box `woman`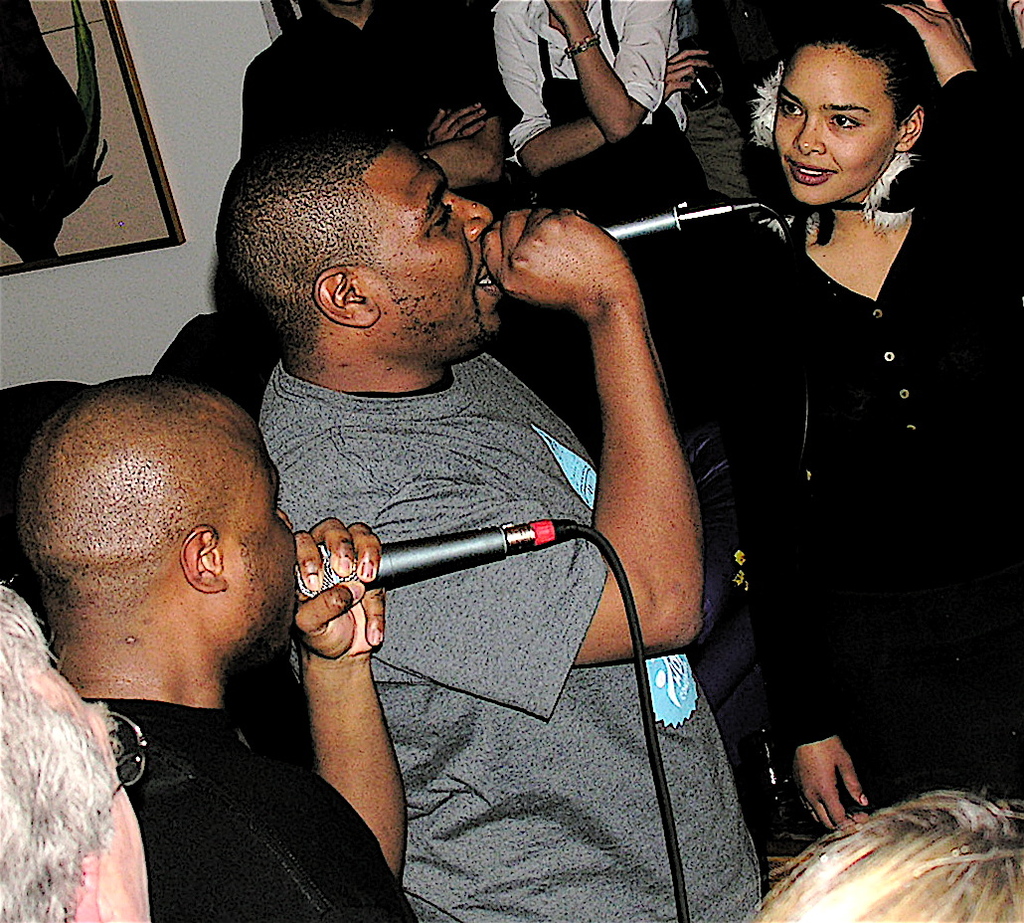
bbox=(476, 0, 717, 228)
